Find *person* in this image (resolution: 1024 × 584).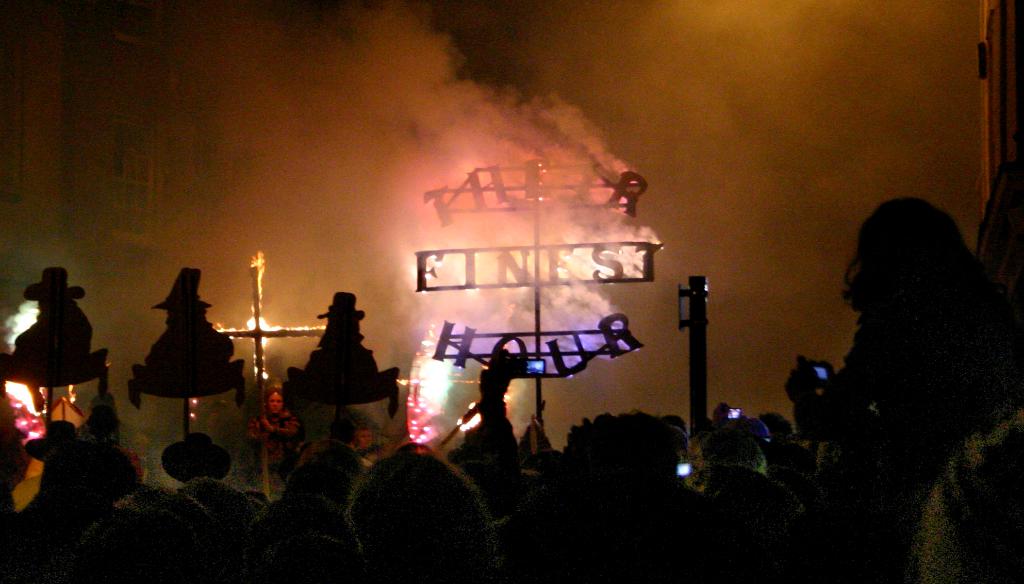
x1=127 y1=267 x2=233 y2=400.
